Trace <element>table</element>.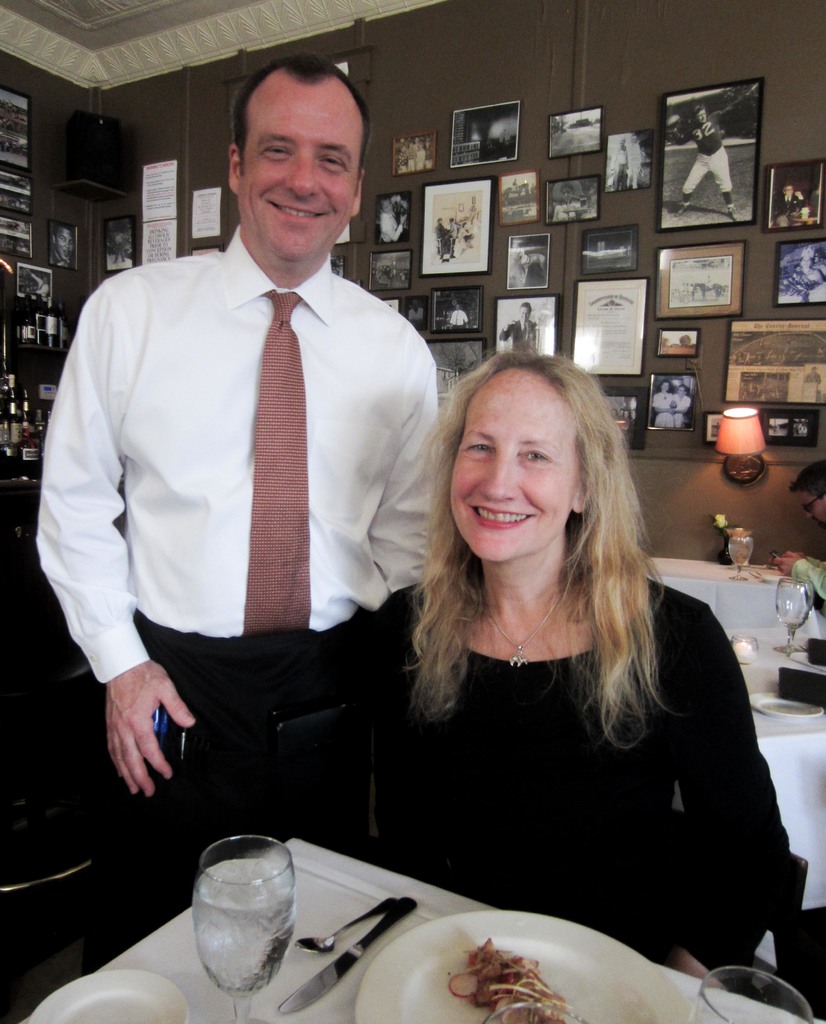
Traced to (x1=734, y1=621, x2=825, y2=926).
